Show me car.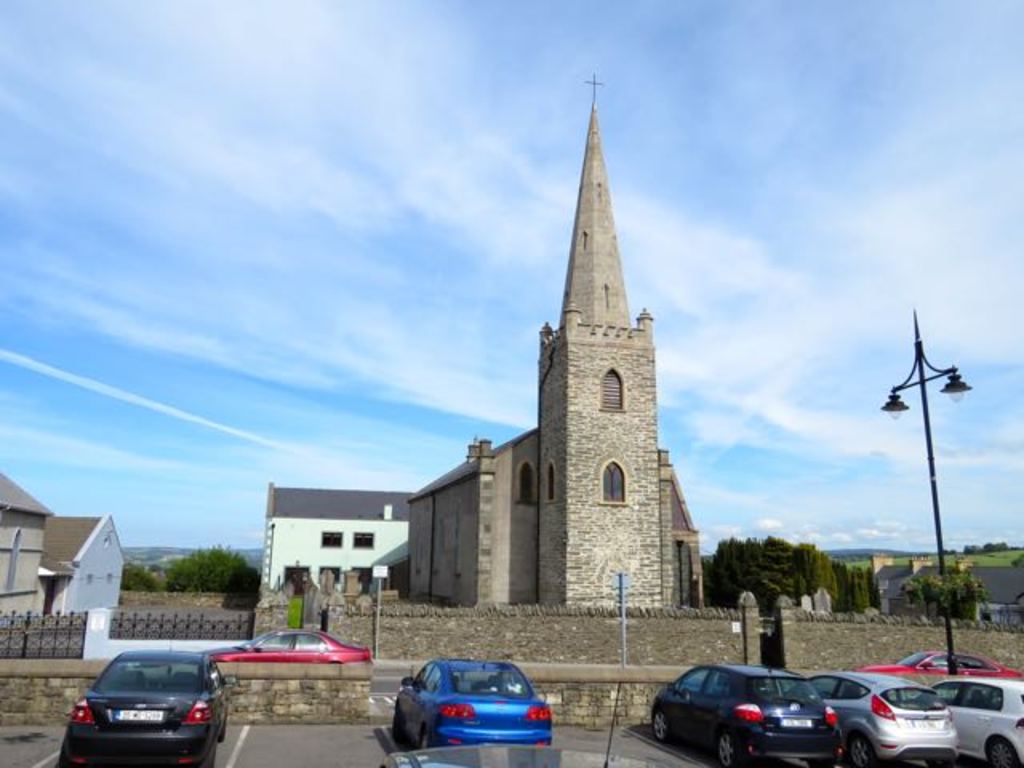
car is here: {"left": 392, "top": 658, "right": 550, "bottom": 742}.
